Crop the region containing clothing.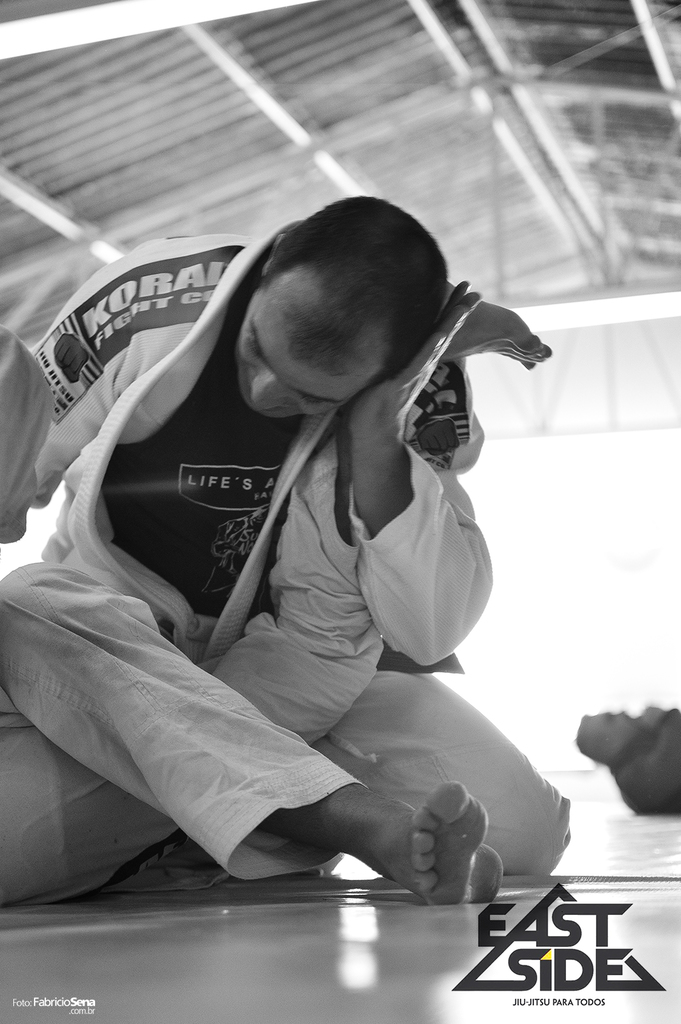
Crop region: x1=8 y1=209 x2=586 y2=909.
